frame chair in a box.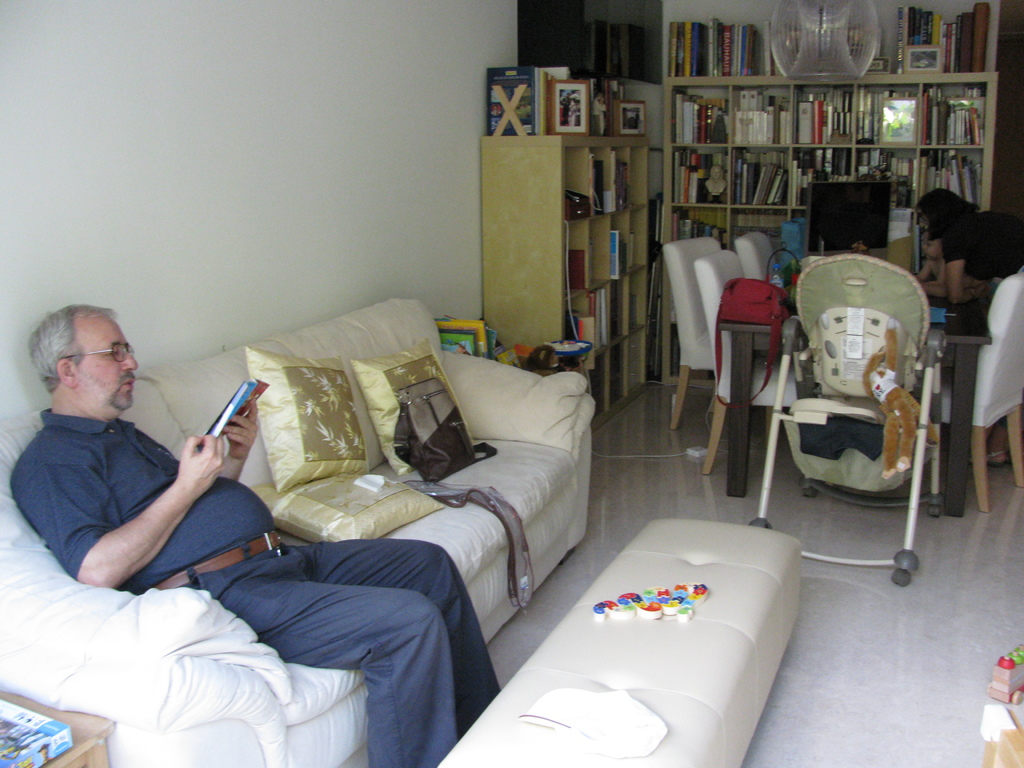
BBox(735, 229, 776, 303).
